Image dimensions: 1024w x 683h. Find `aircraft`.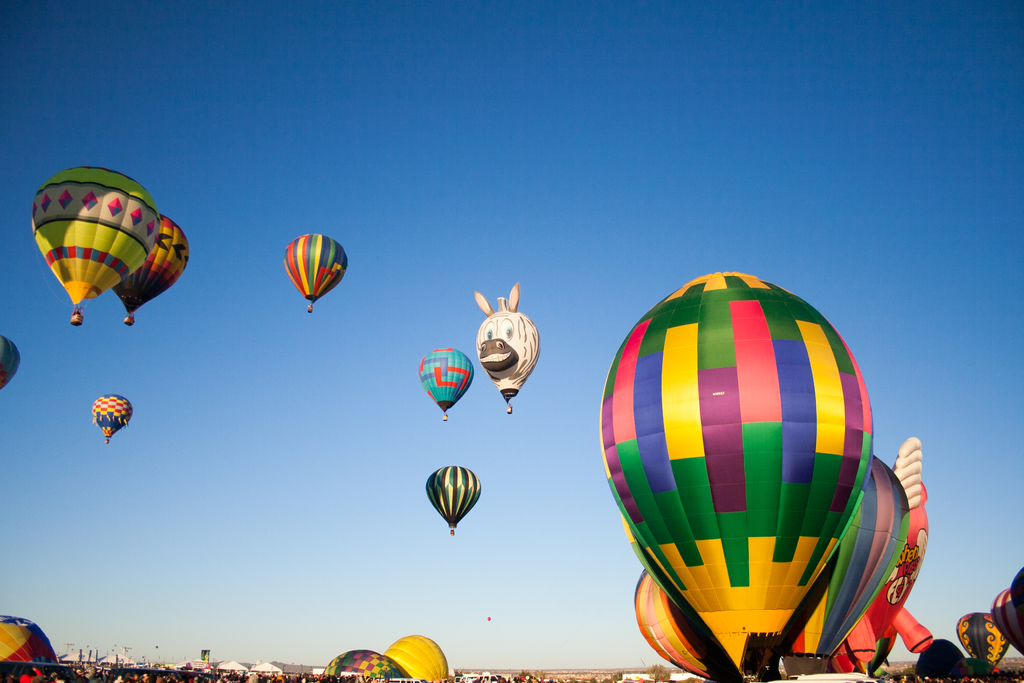
select_region(776, 452, 913, 673).
